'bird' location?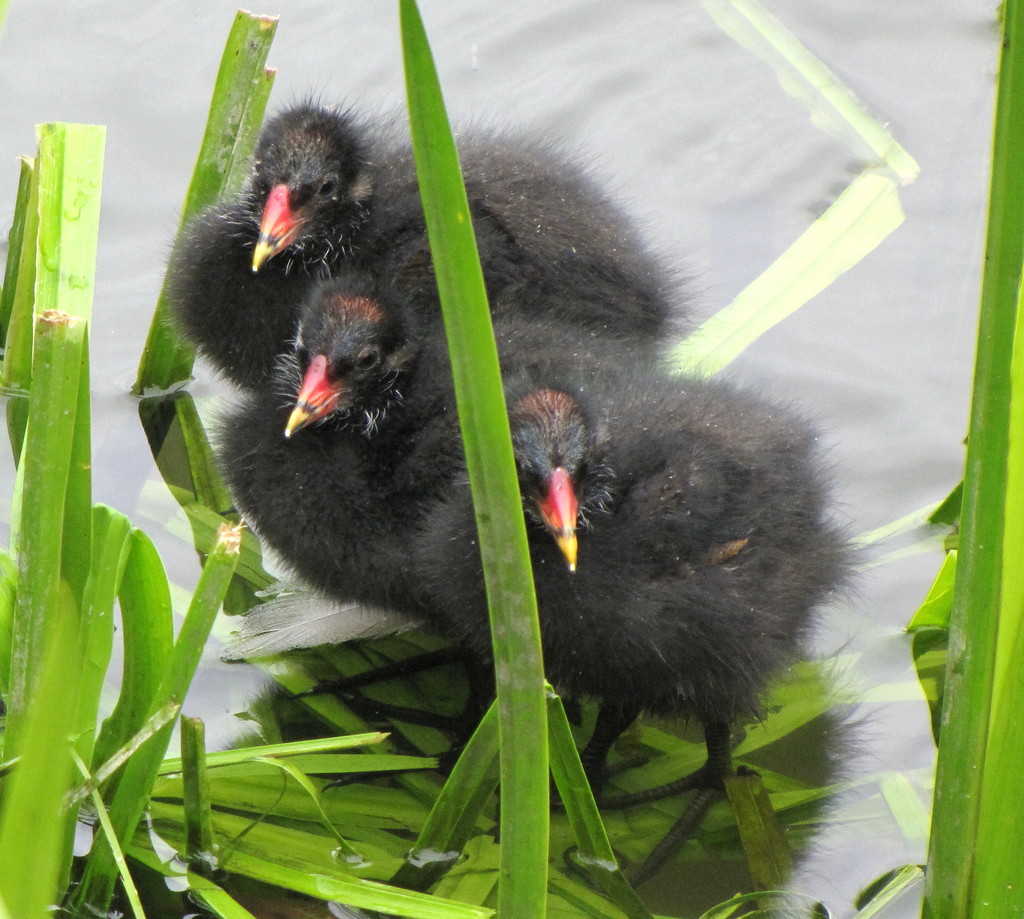
left=408, top=339, right=839, bottom=887
